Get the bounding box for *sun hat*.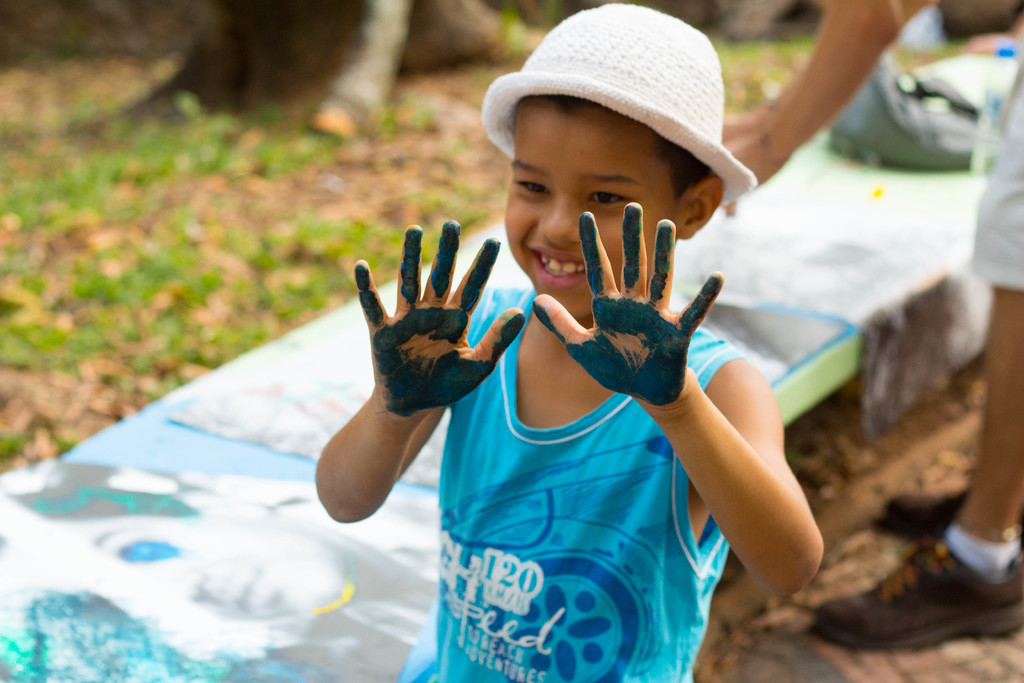
<bbox>477, 5, 758, 215</bbox>.
